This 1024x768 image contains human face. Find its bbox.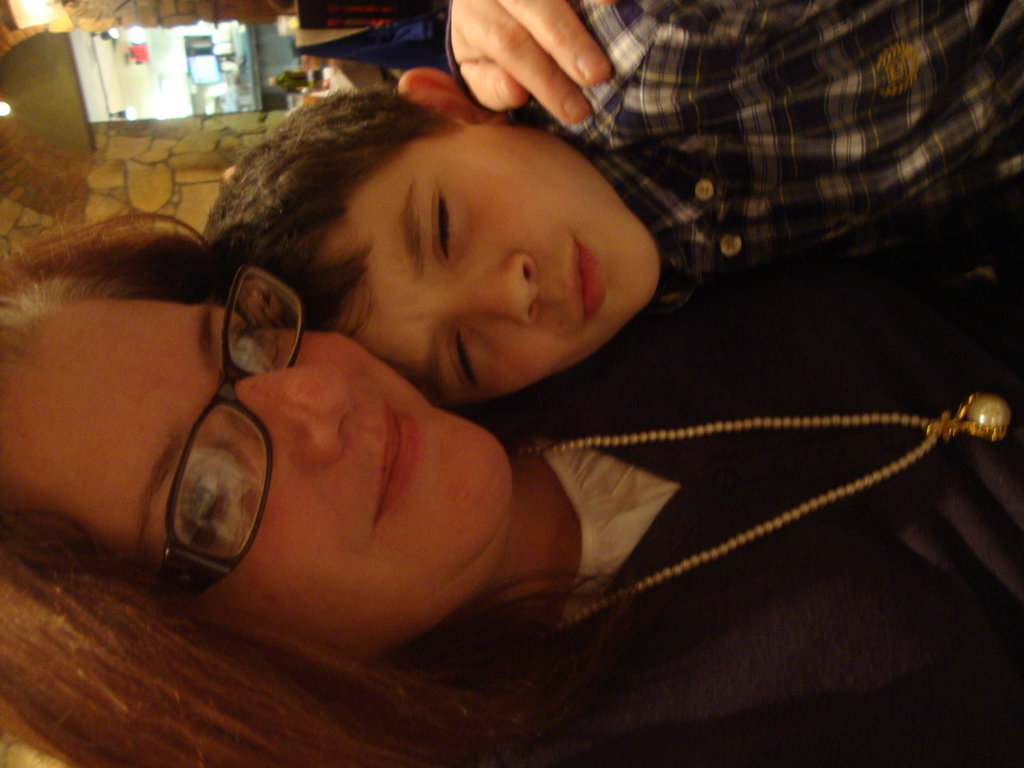
x1=13, y1=280, x2=513, y2=657.
